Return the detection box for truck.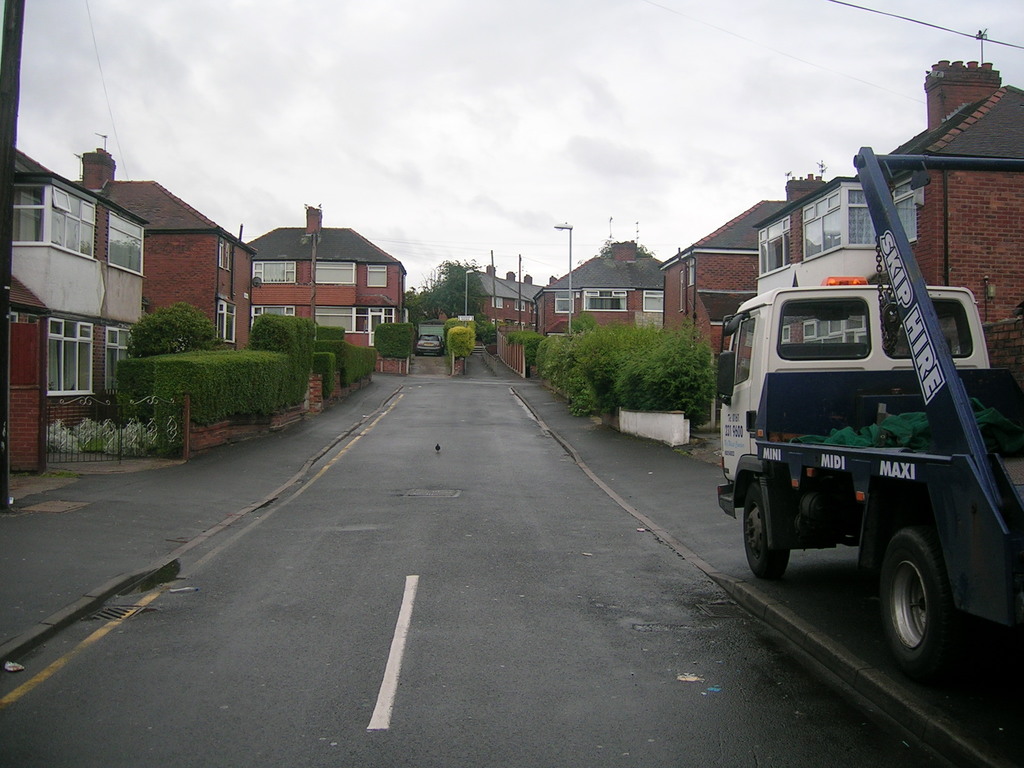
712 194 1023 659.
